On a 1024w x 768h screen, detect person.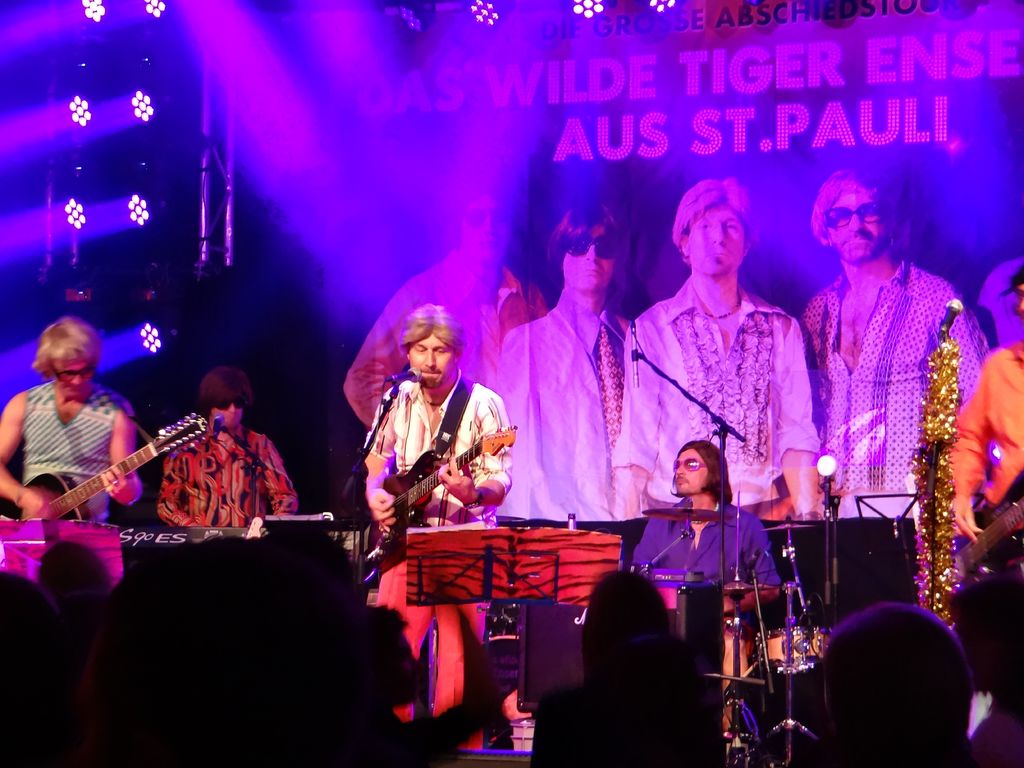
(left=803, top=609, right=968, bottom=767).
